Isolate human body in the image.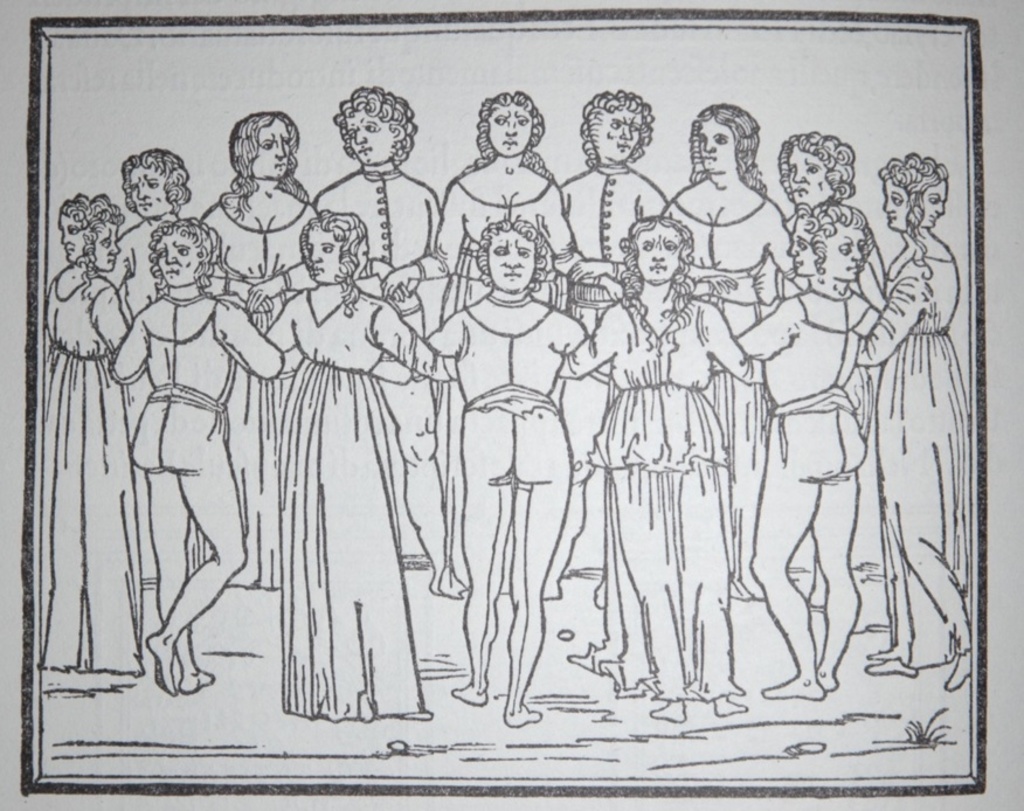
Isolated region: bbox(380, 98, 577, 311).
